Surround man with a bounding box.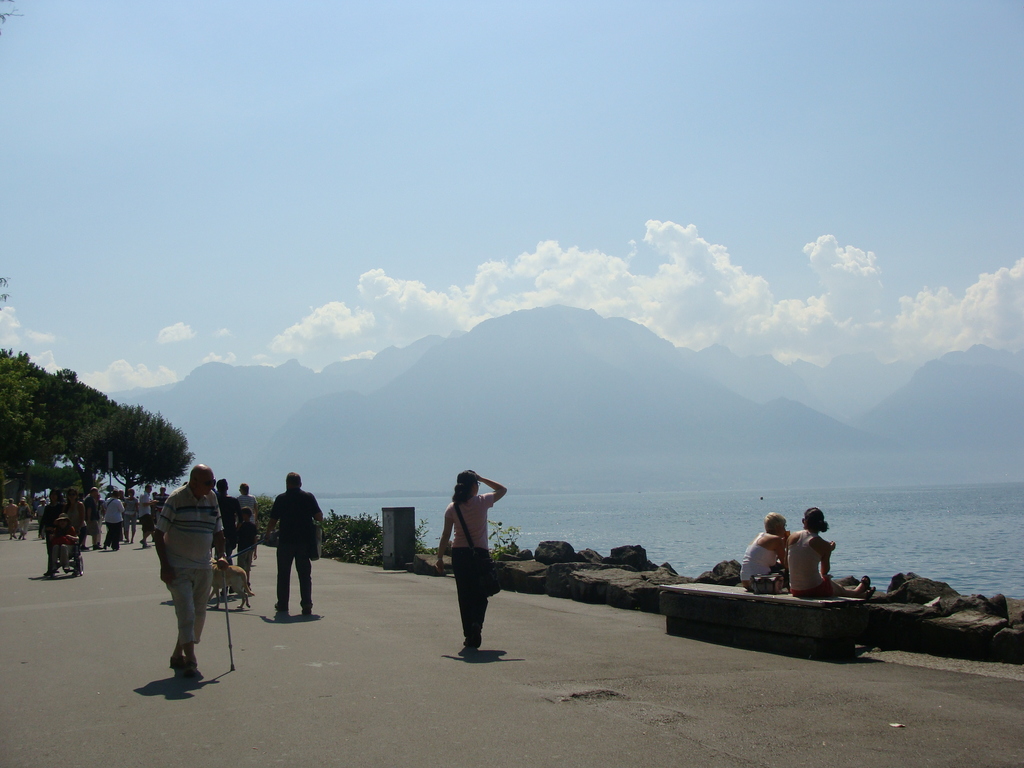
[126, 481, 170, 547].
